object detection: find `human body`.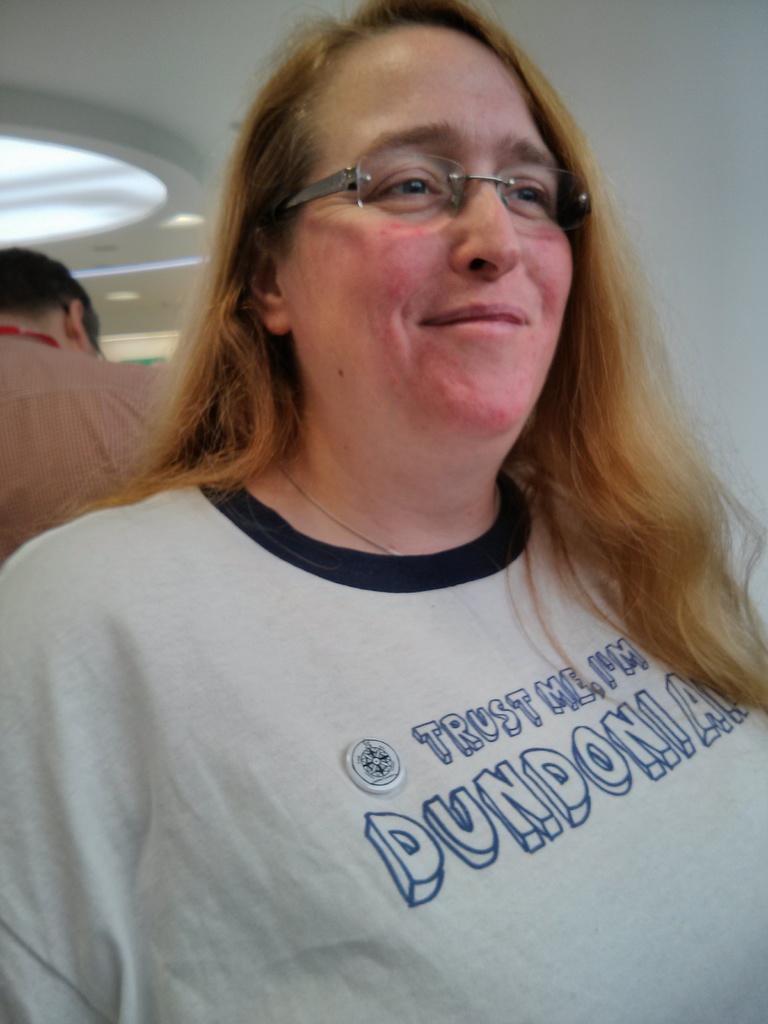
region(19, 0, 761, 1023).
